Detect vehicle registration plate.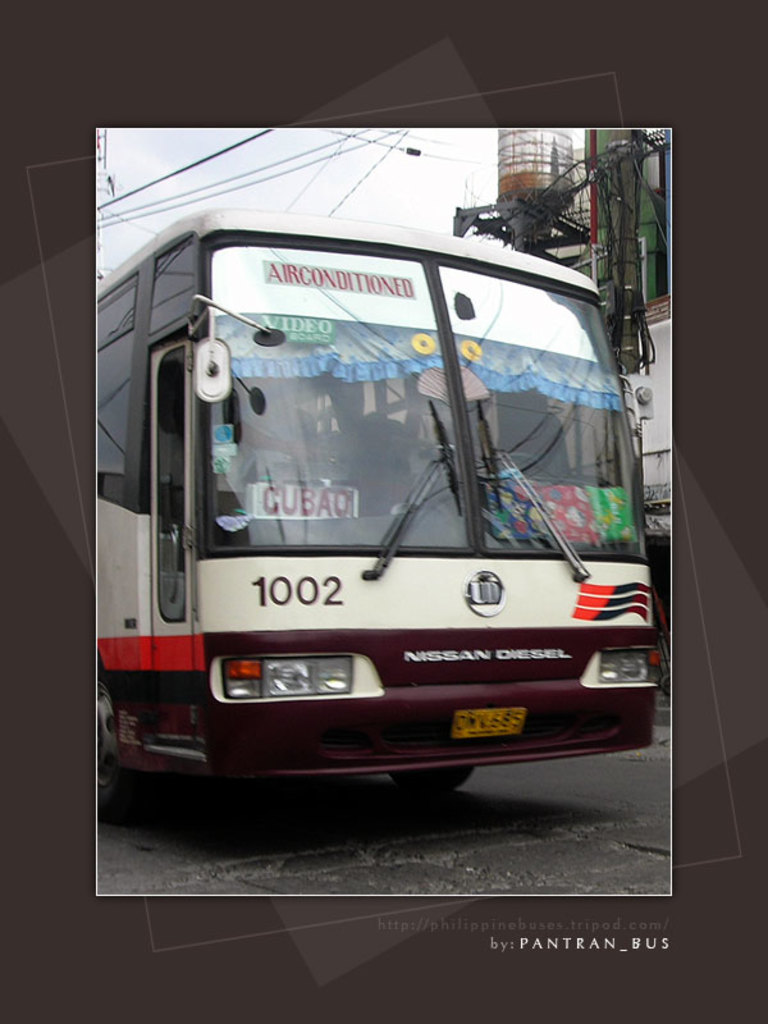
Detected at locate(454, 708, 524, 741).
